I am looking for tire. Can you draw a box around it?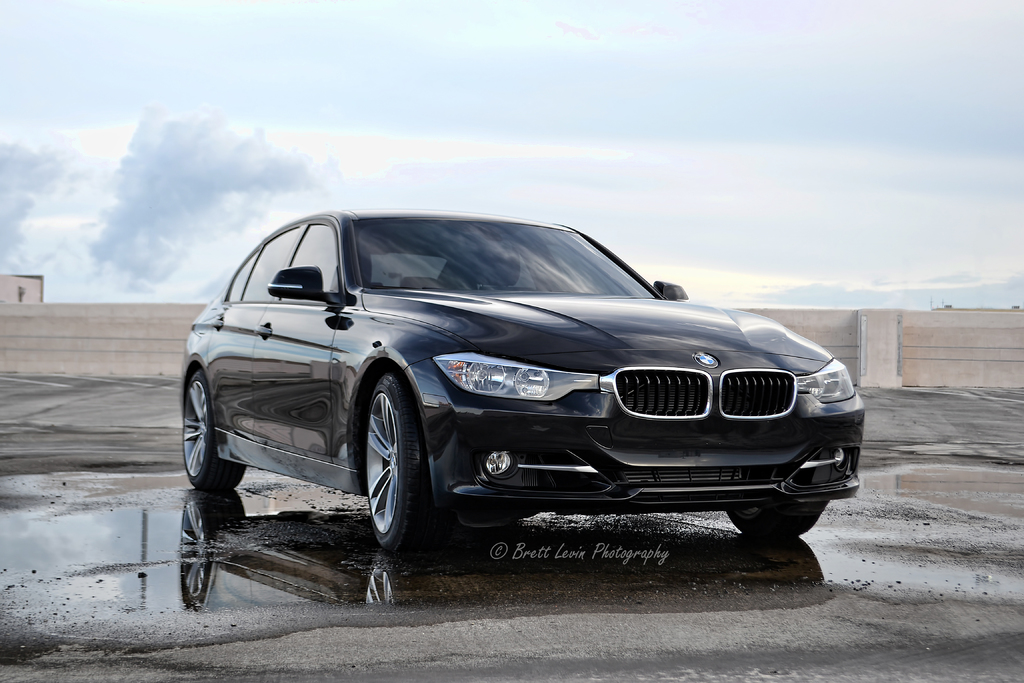
Sure, the bounding box is 182:365:242:492.
